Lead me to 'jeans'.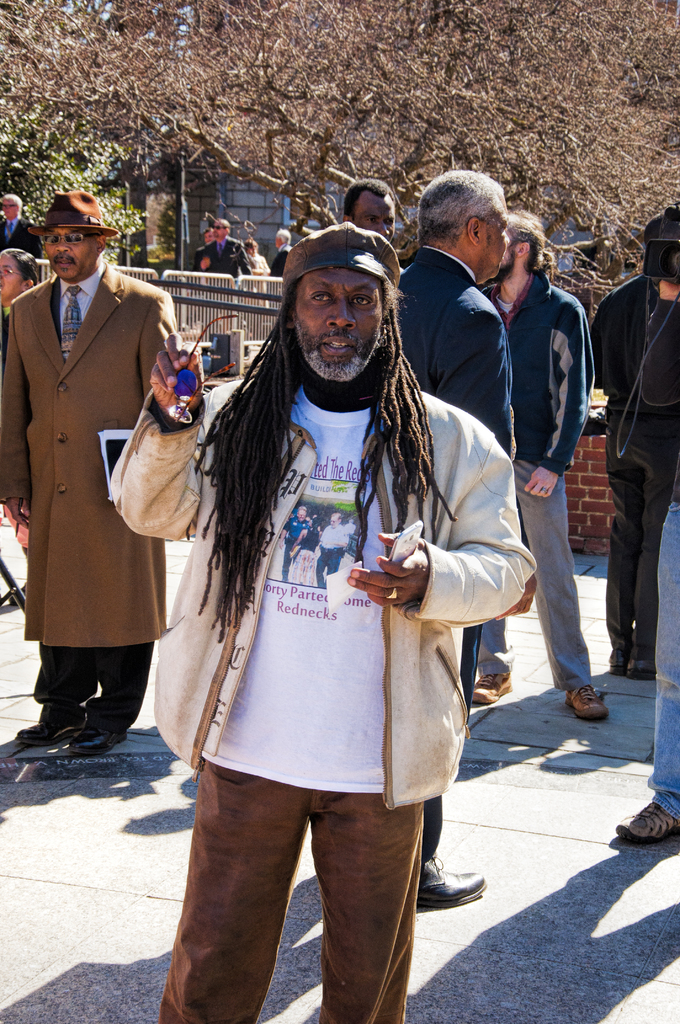
Lead to locate(649, 501, 679, 815).
